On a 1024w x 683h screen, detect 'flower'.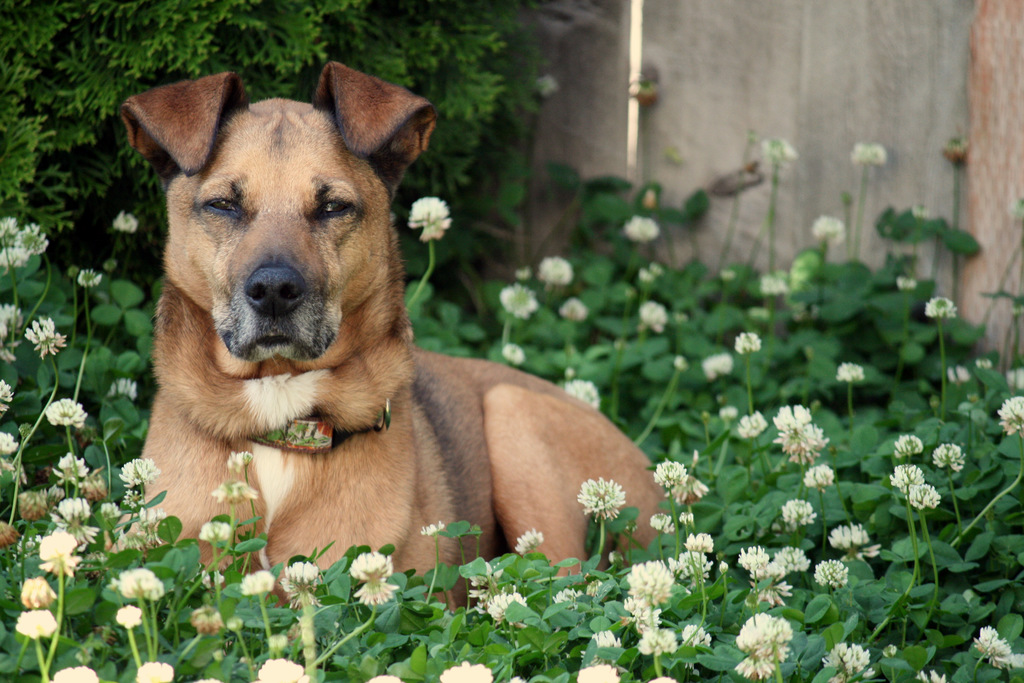
Rect(922, 294, 958, 319).
